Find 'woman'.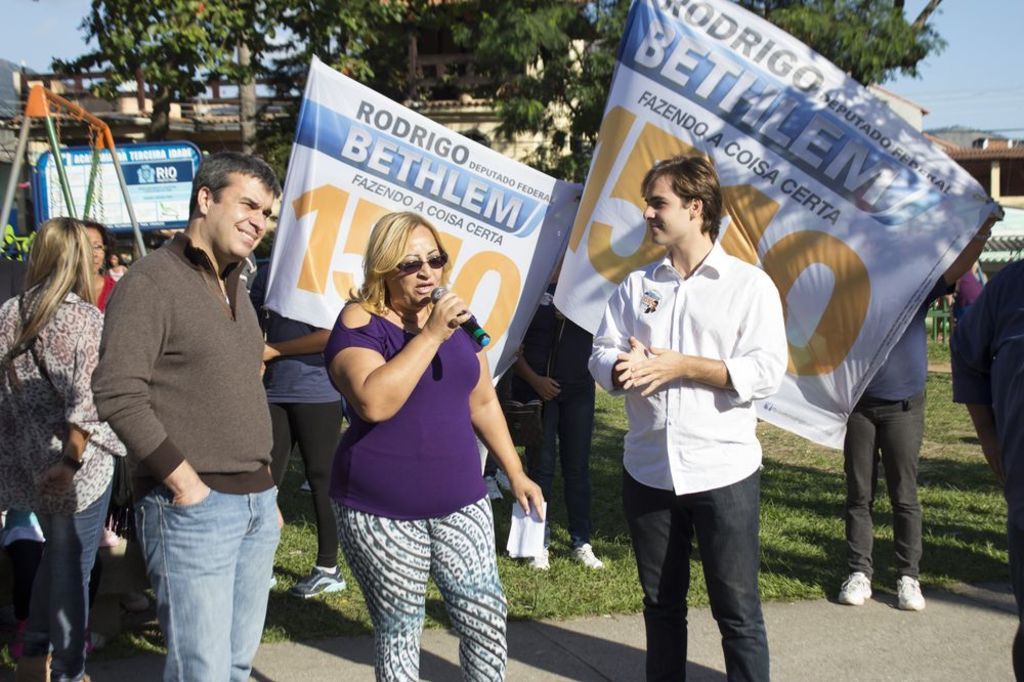
303:188:518:681.
